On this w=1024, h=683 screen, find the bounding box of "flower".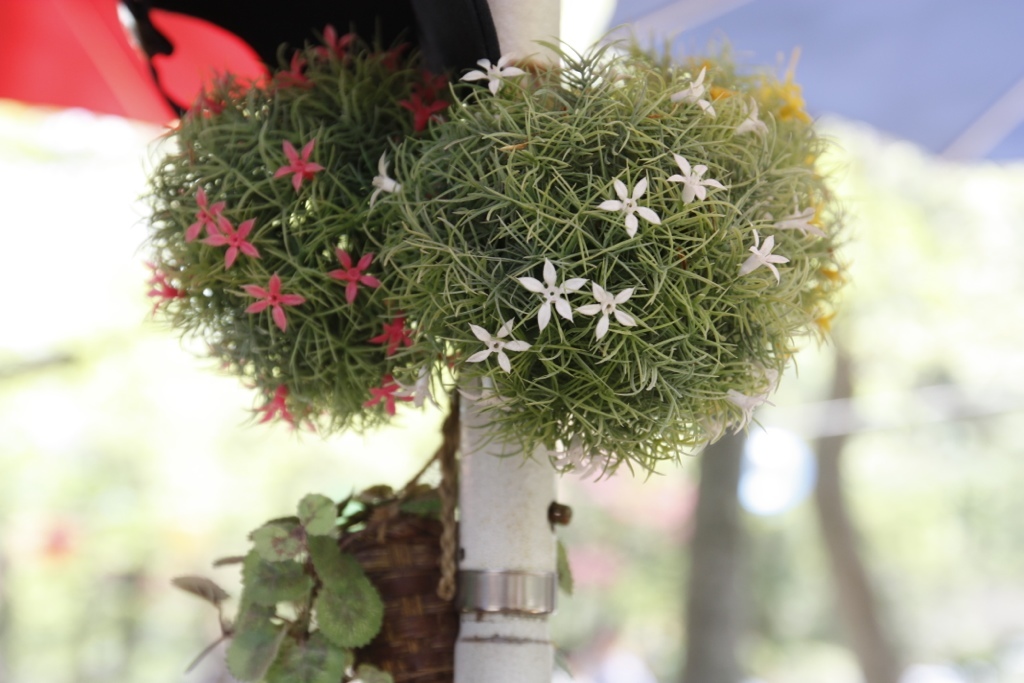
Bounding box: select_region(145, 260, 174, 286).
